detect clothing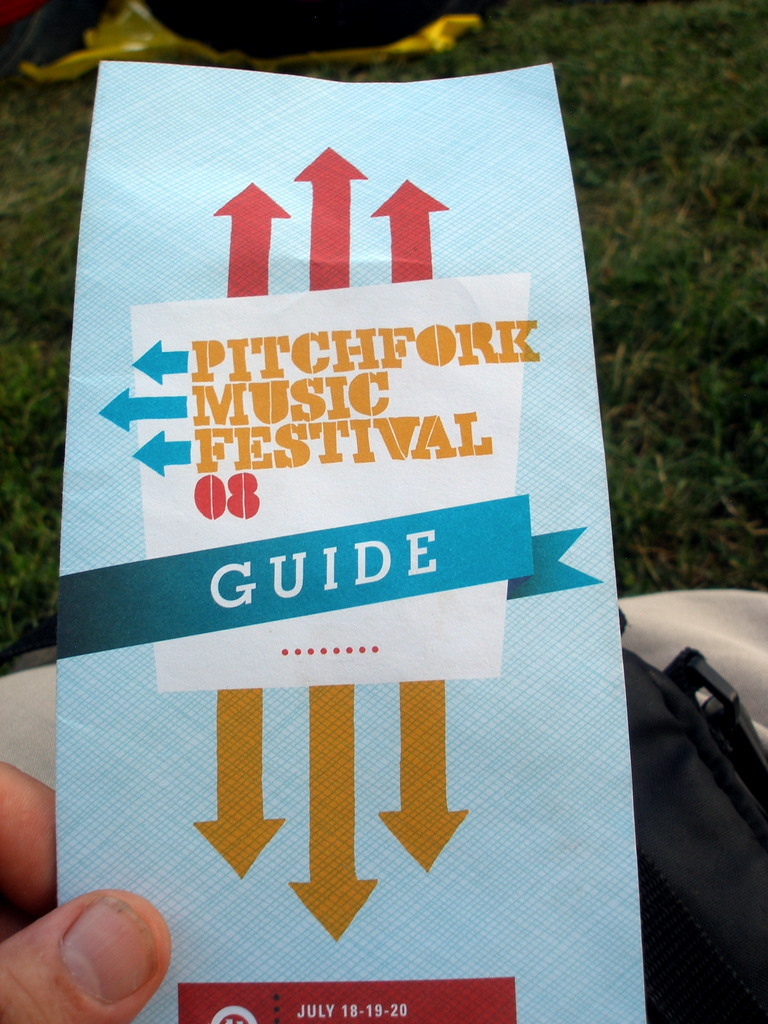
pyautogui.locateOnScreen(0, 590, 767, 1023)
